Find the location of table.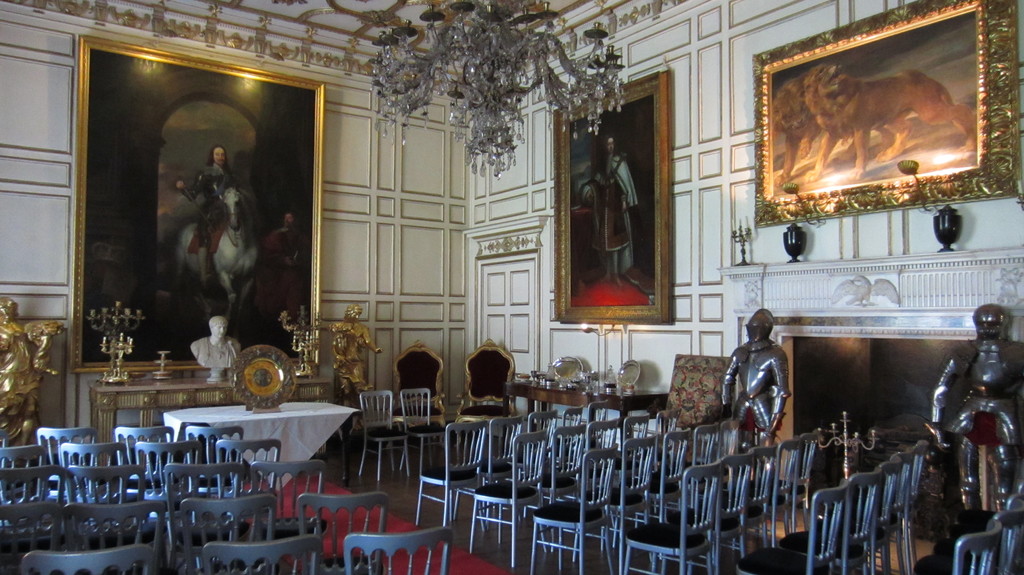
Location: 163, 391, 364, 493.
